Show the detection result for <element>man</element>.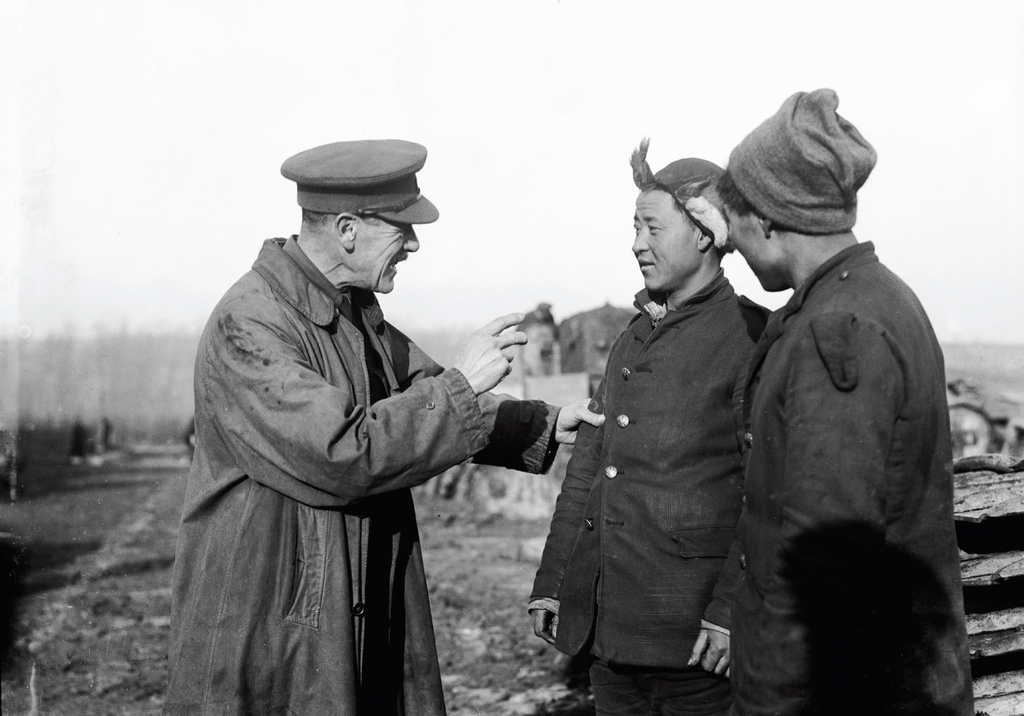
Rect(717, 84, 973, 715).
